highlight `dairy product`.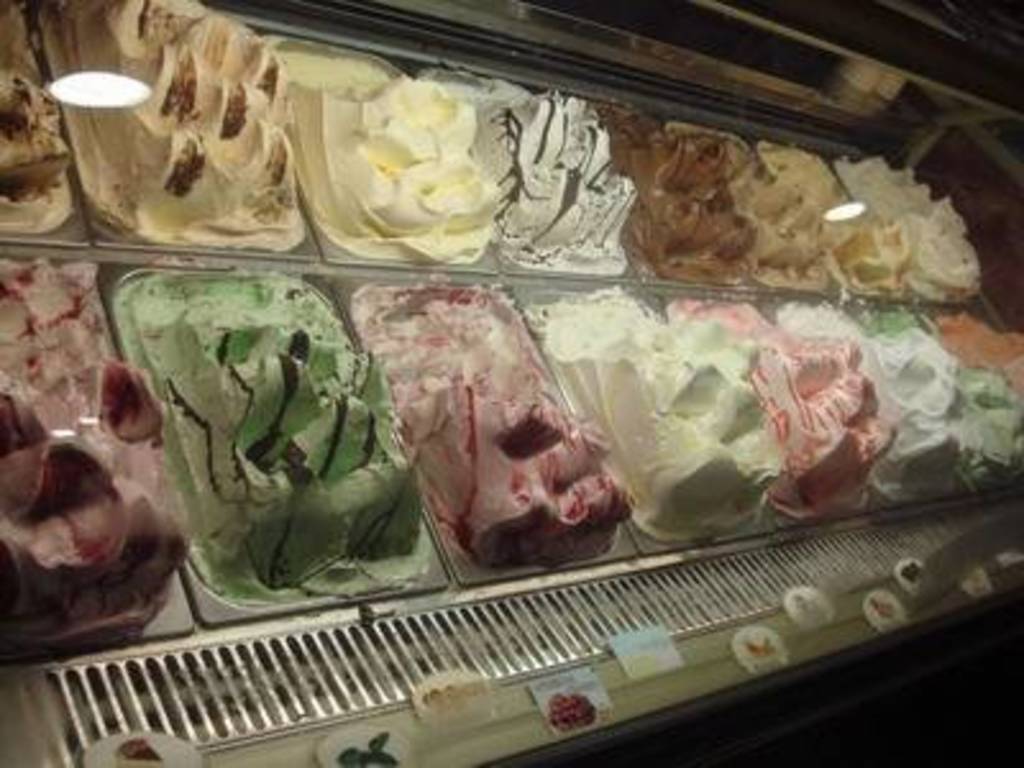
Highlighted region: left=274, top=61, right=499, bottom=264.
